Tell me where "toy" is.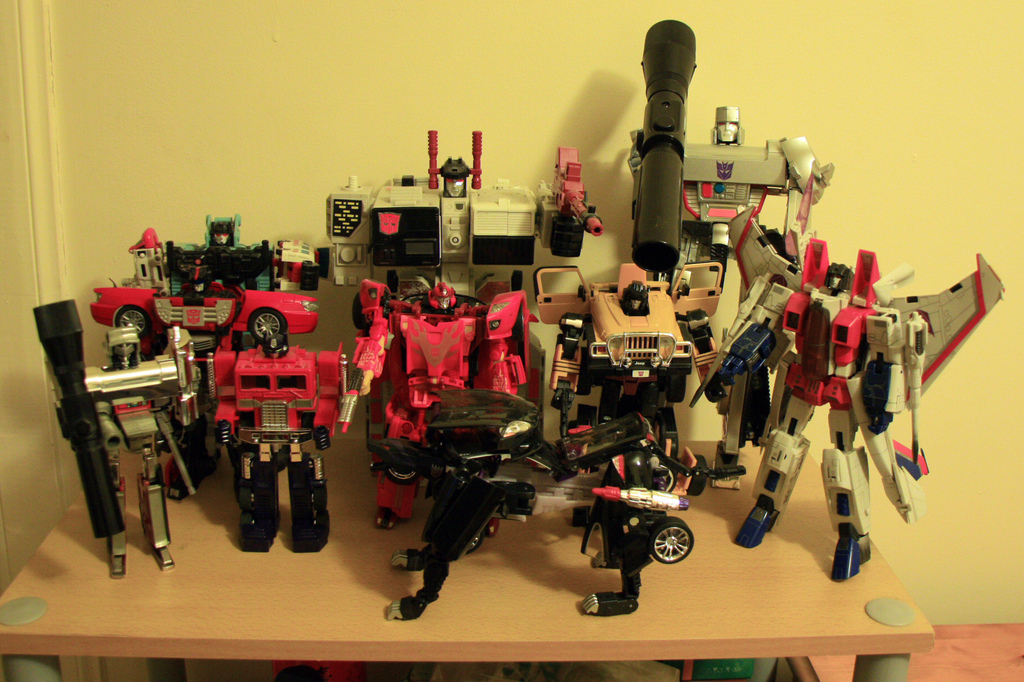
"toy" is at pyautogui.locateOnScreen(211, 288, 360, 553).
